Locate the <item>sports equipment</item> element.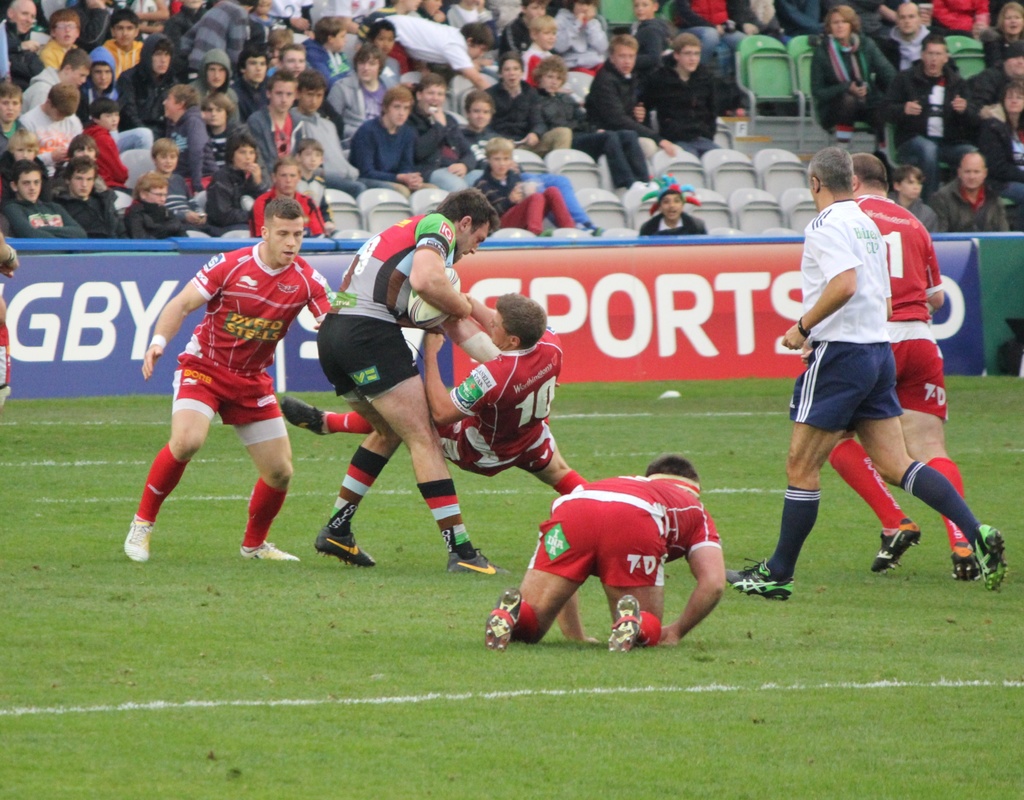
Element bbox: bbox=(609, 590, 642, 652).
